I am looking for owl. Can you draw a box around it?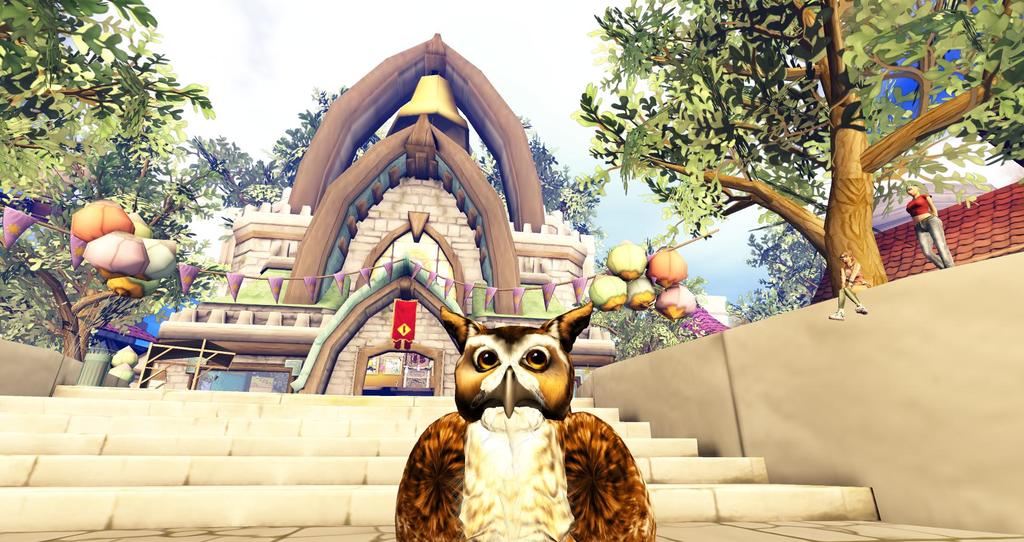
Sure, the bounding box is detection(396, 305, 657, 541).
